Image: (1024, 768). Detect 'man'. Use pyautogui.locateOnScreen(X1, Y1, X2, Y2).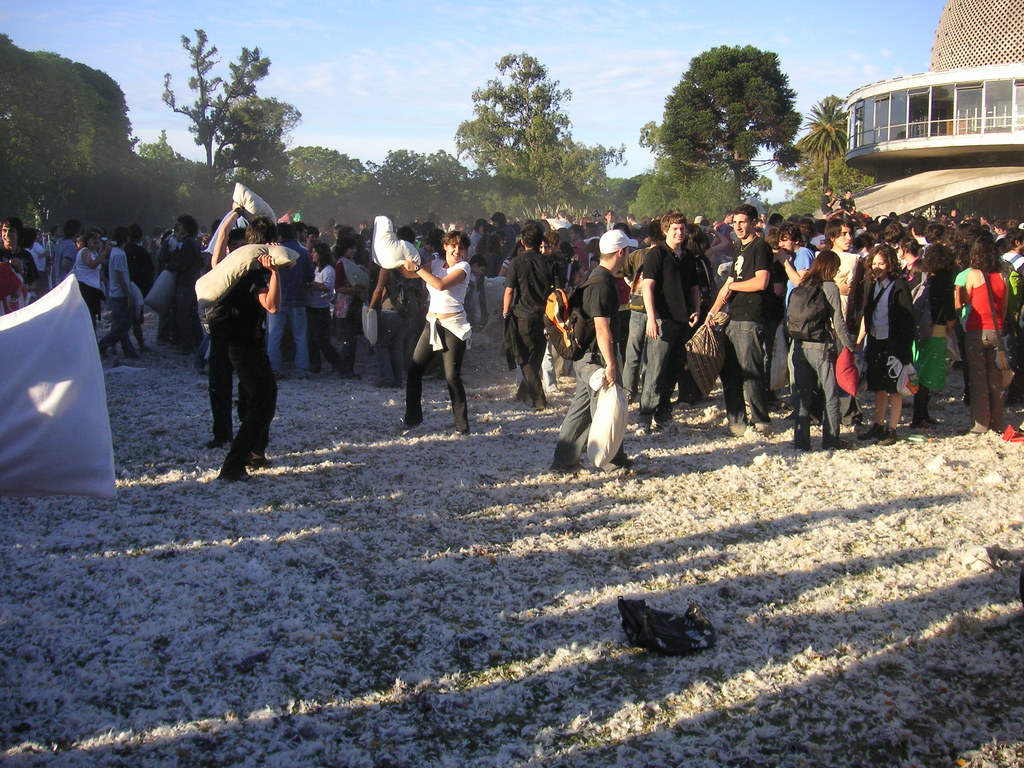
pyautogui.locateOnScreen(696, 196, 771, 442).
